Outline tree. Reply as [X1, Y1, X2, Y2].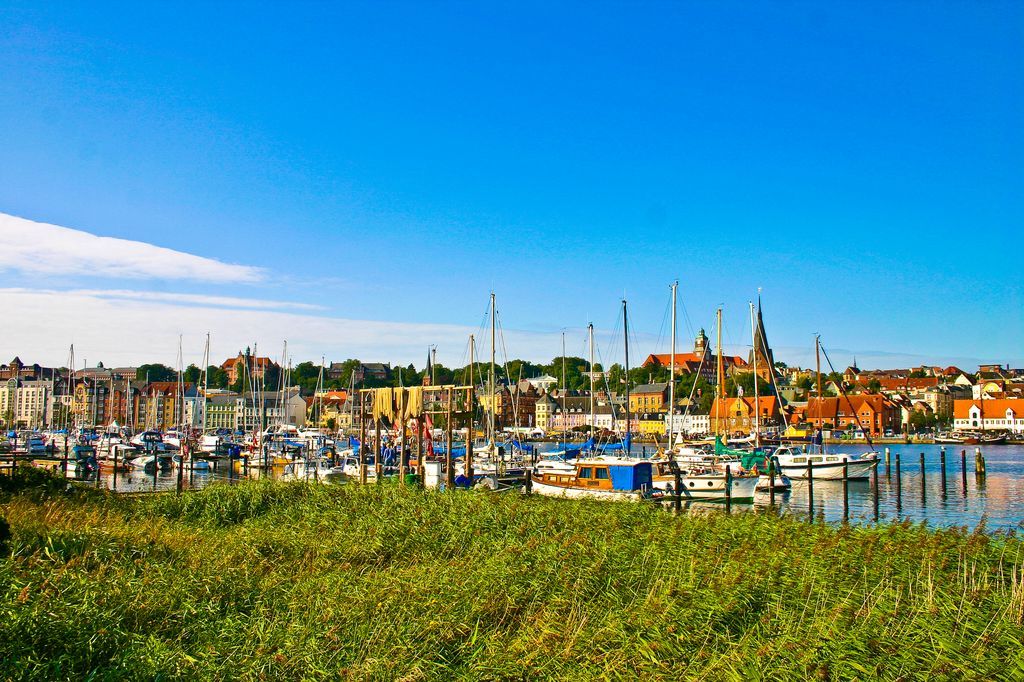
[606, 362, 628, 394].
